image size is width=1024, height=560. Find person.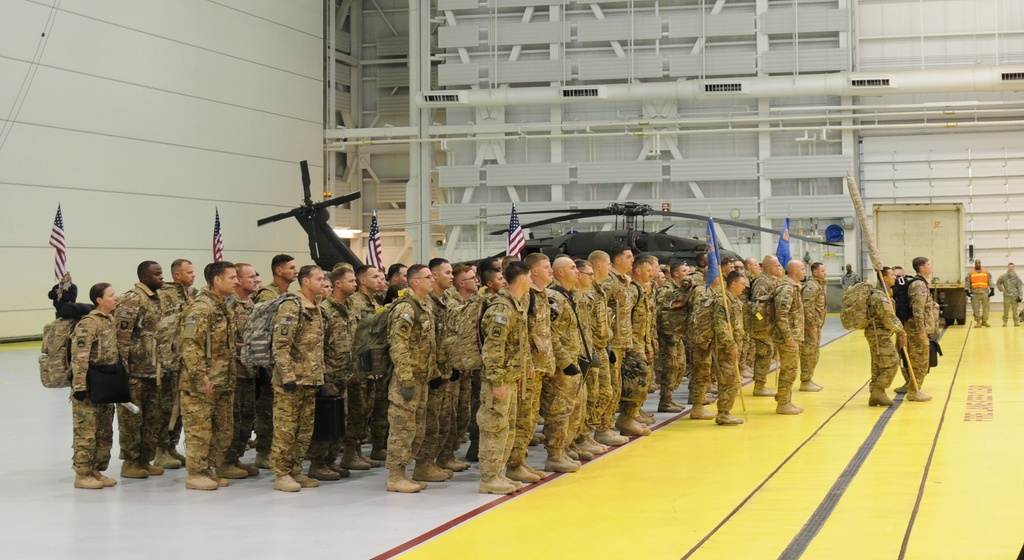
l=659, t=262, r=691, b=412.
